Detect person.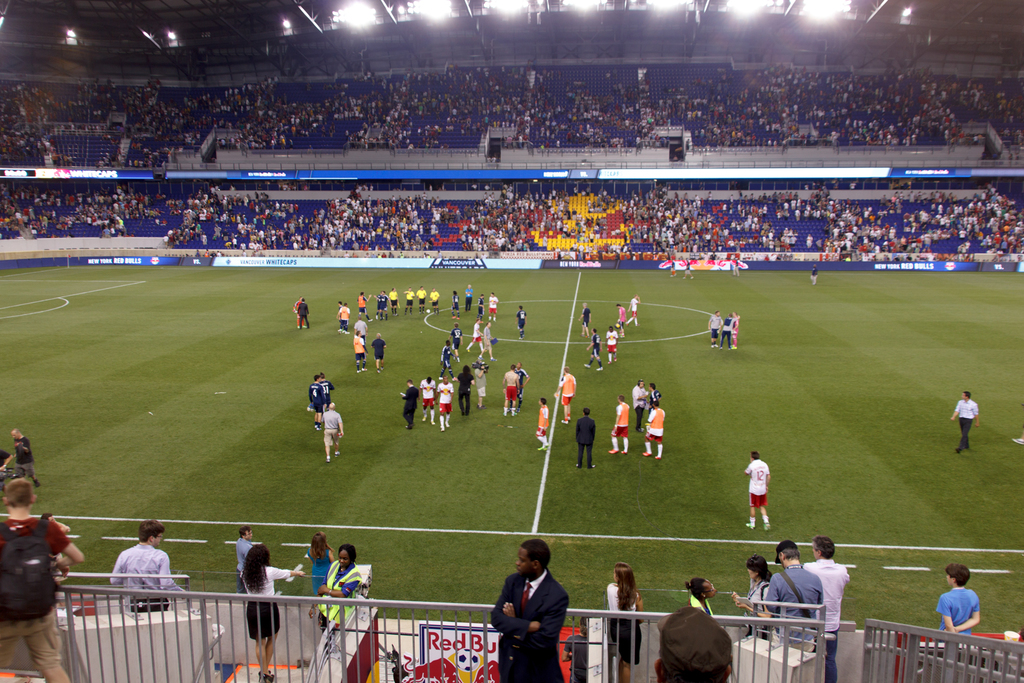
Detected at bbox=(111, 515, 186, 613).
